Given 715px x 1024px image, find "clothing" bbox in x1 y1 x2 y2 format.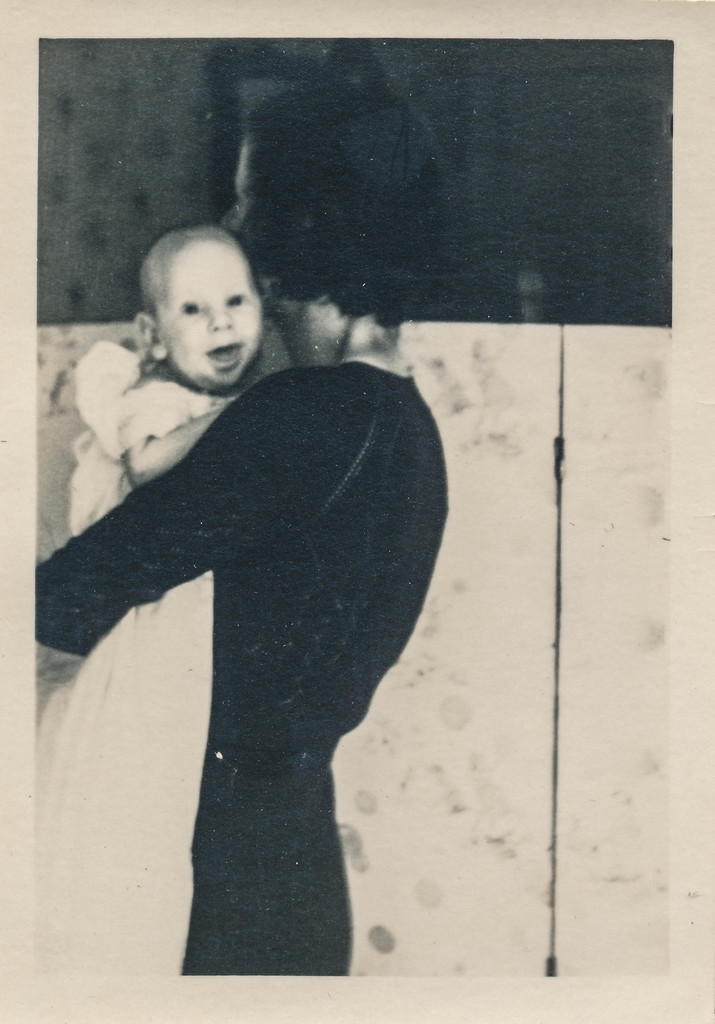
66 326 220 540.
